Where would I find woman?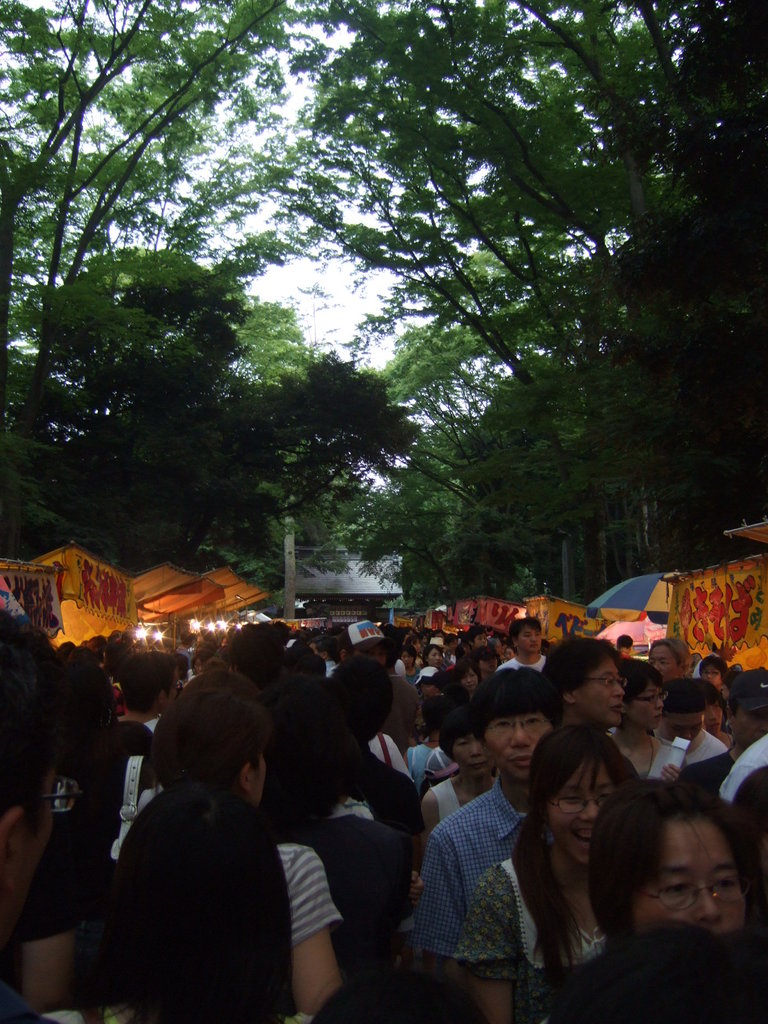
At bbox=(604, 659, 696, 785).
